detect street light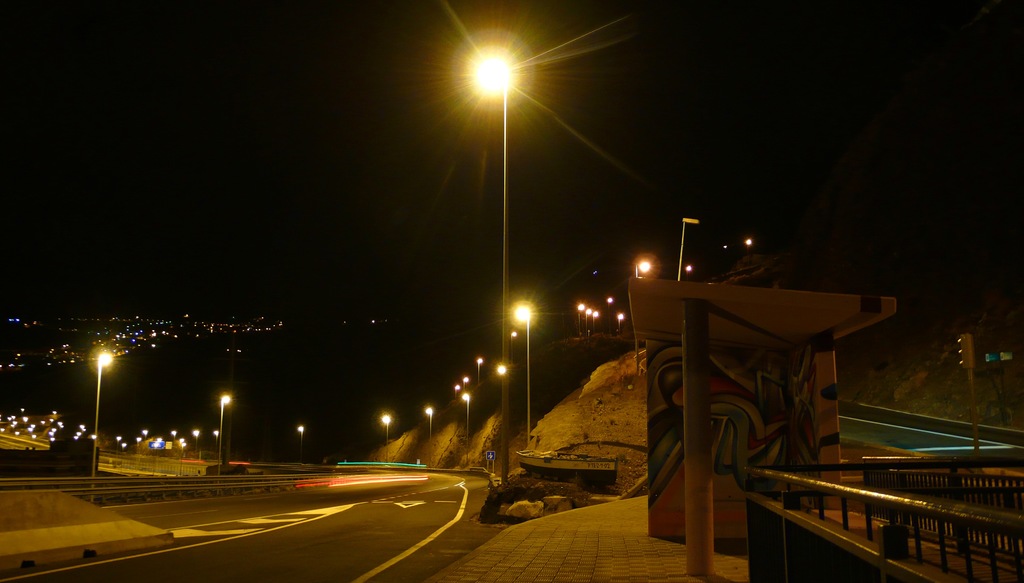
<box>505,324,522,361</box>
